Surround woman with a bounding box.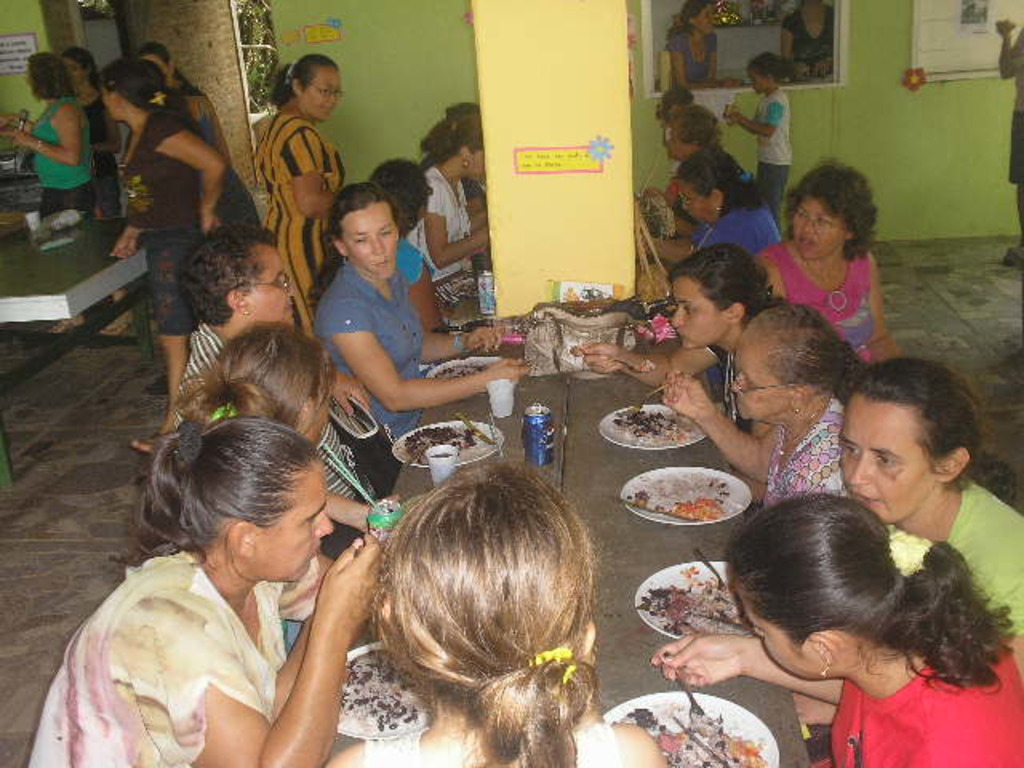
crop(128, 35, 282, 235).
